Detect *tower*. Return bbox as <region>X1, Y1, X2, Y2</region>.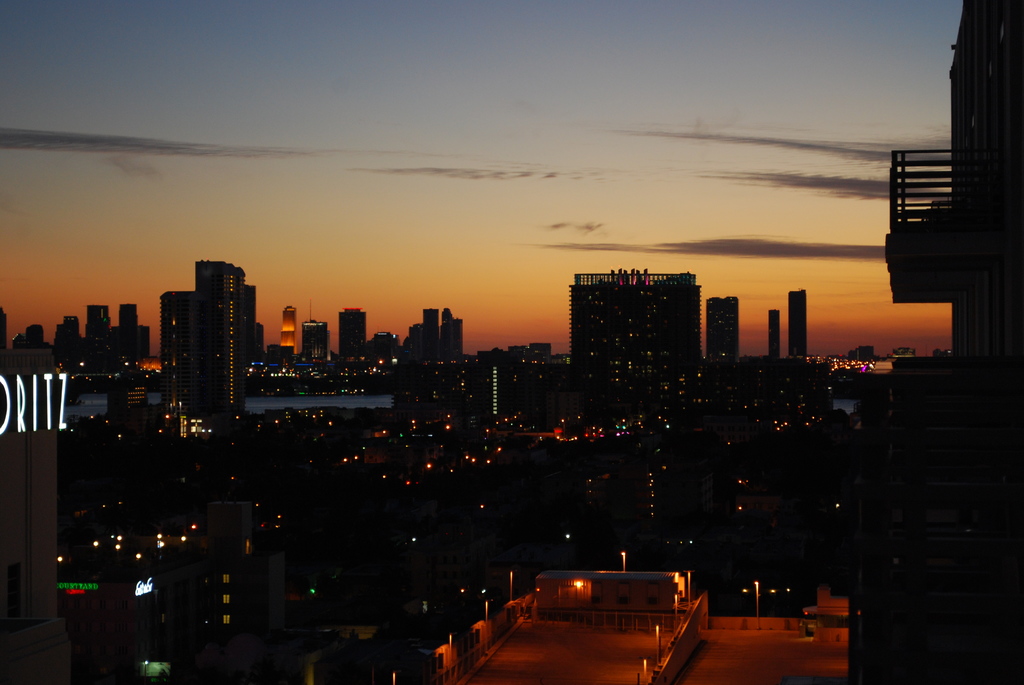
<region>191, 256, 245, 438</region>.
